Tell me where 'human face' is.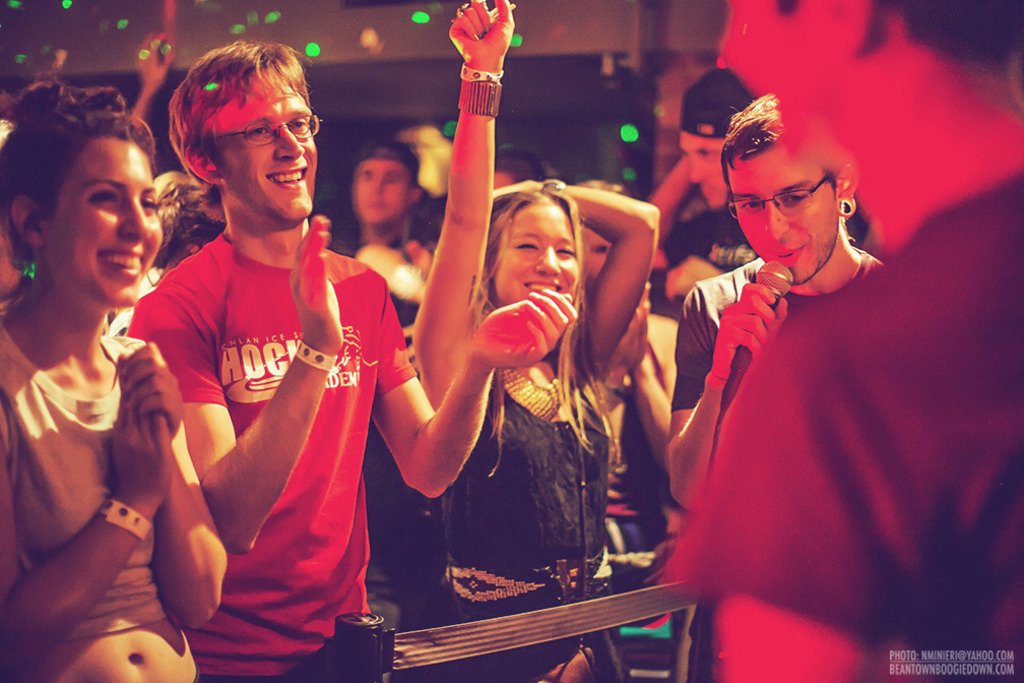
'human face' is at Rect(212, 72, 320, 221).
